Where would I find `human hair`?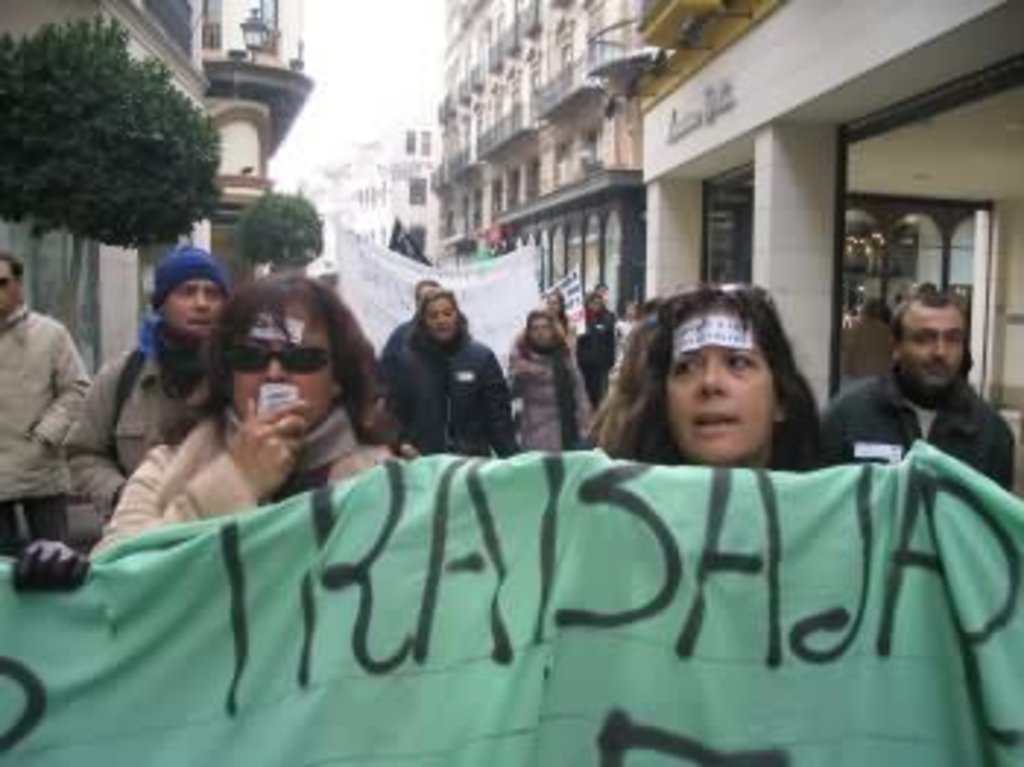
At pyautogui.locateOnScreen(606, 290, 810, 471).
